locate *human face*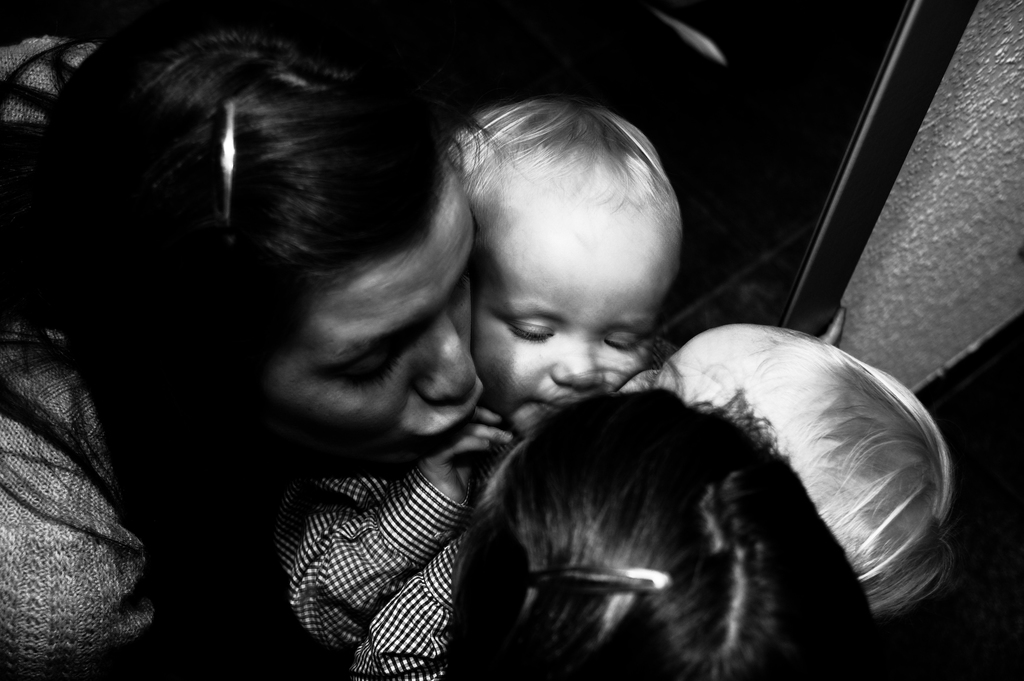
locate(226, 179, 482, 478)
